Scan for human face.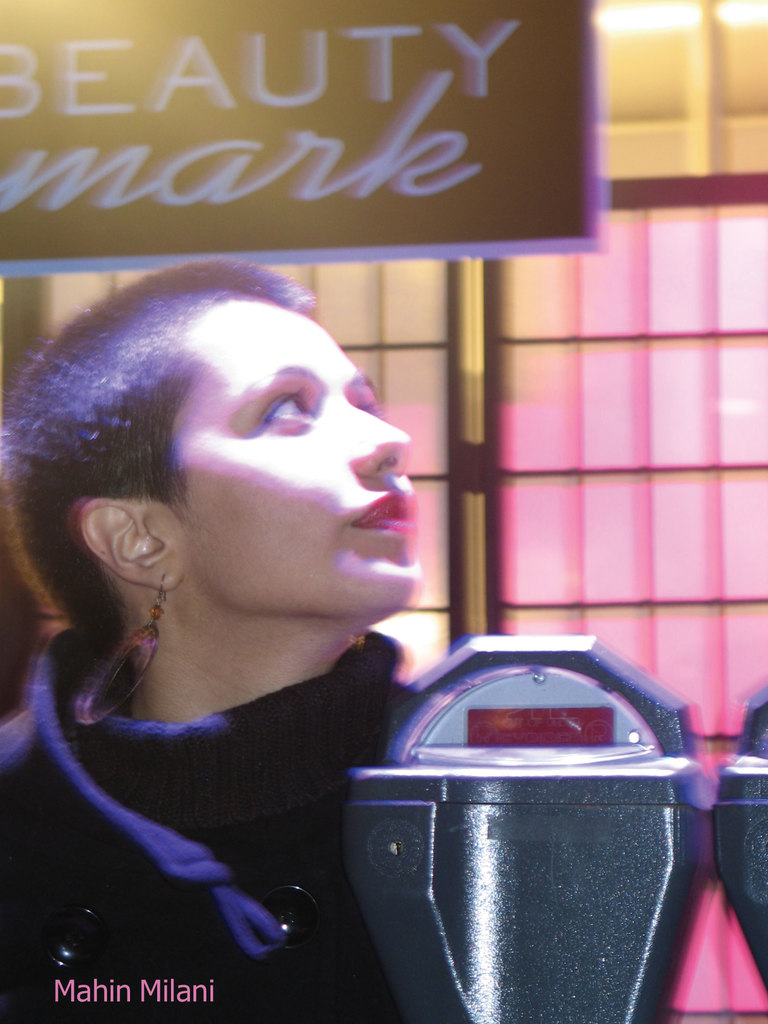
Scan result: bbox(164, 294, 422, 634).
